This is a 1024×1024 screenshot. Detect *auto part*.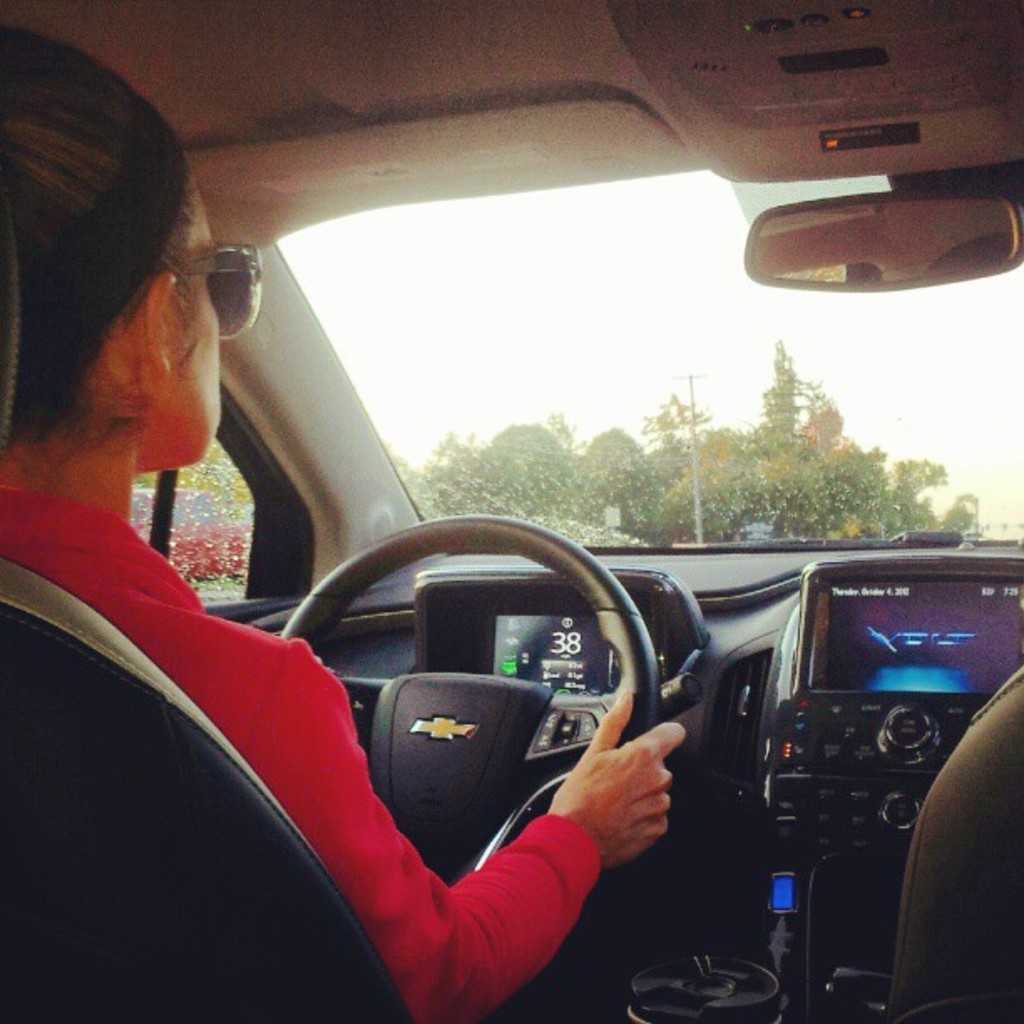
bbox=[472, 611, 626, 698].
